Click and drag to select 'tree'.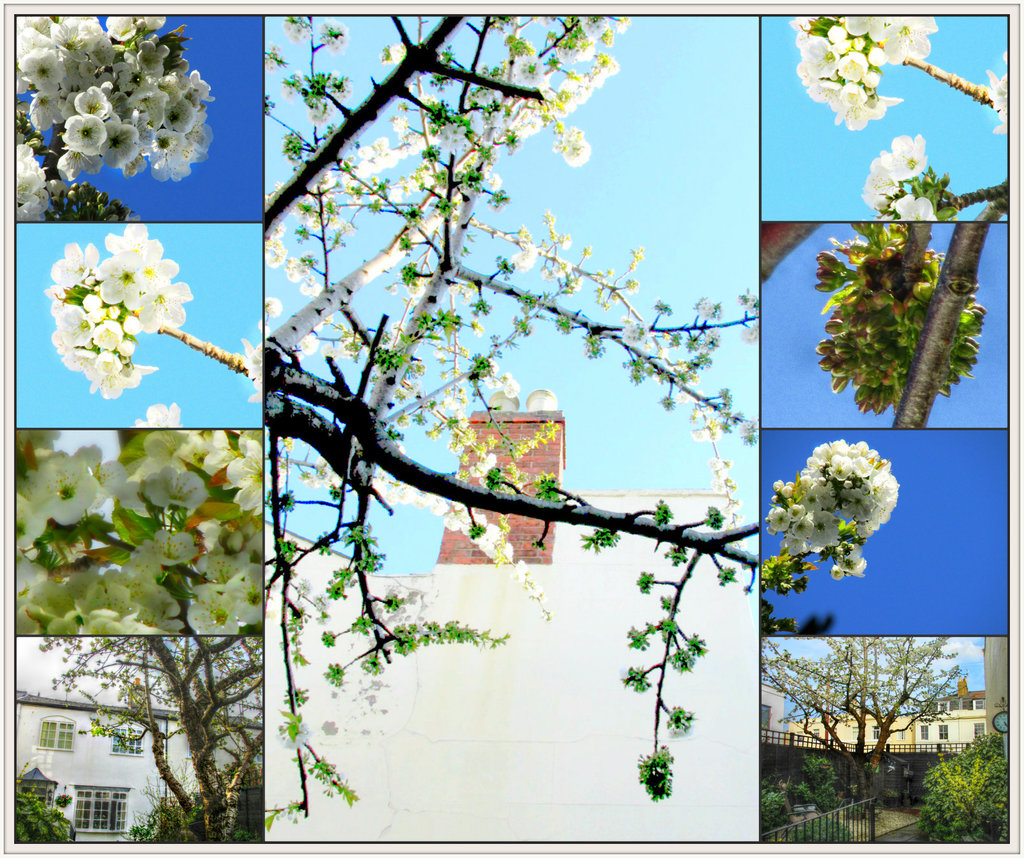
Selection: (756, 631, 968, 845).
